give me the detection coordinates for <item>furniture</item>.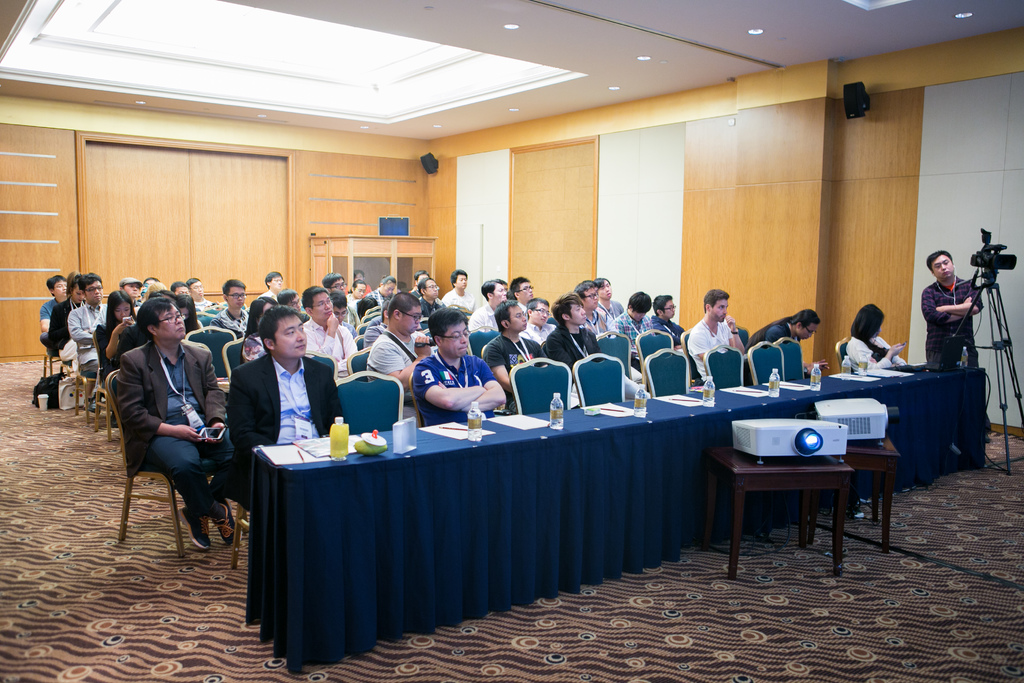
box=[346, 342, 367, 383].
